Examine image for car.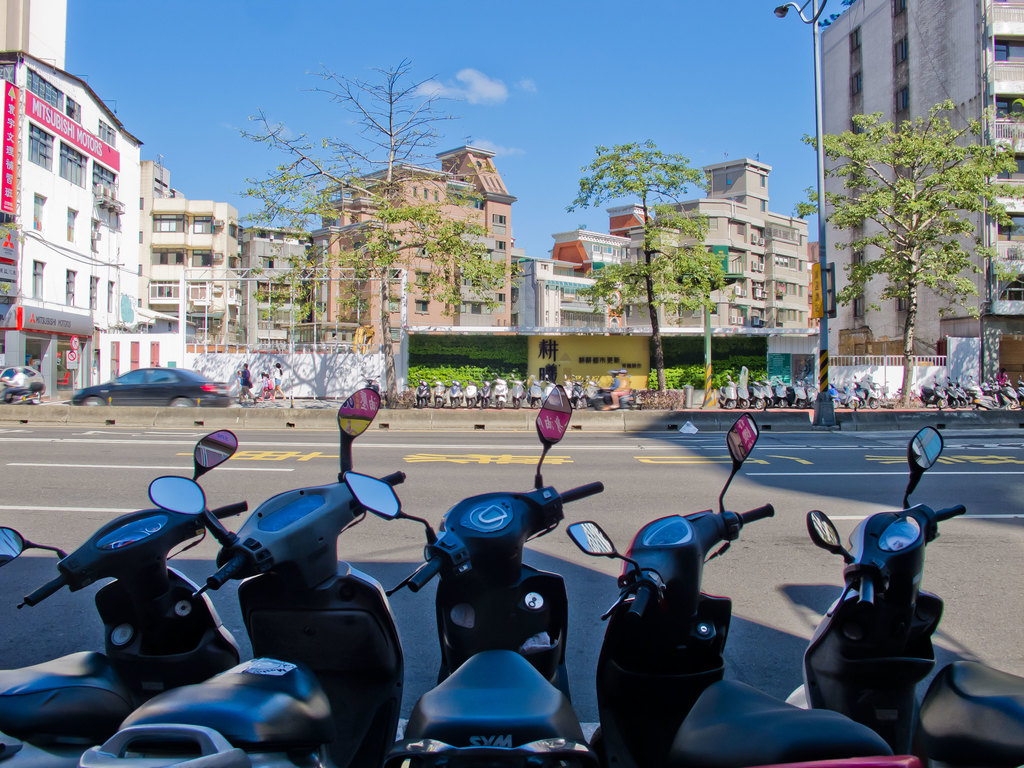
Examination result: <box>0,362,39,399</box>.
